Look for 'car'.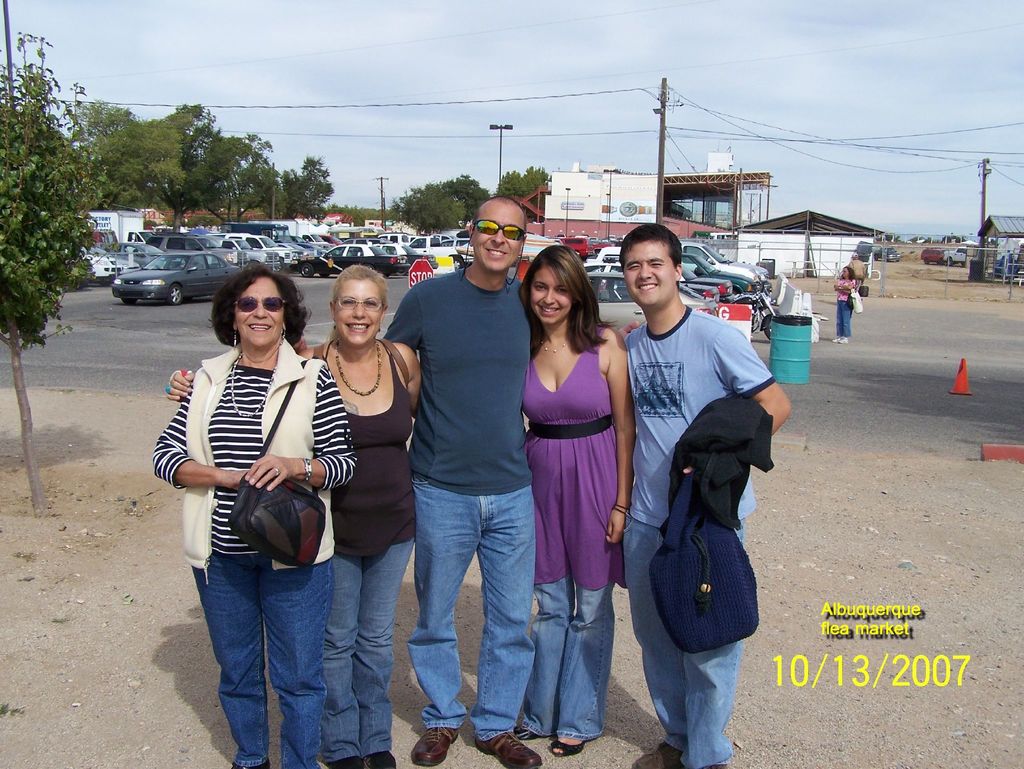
Found: bbox(875, 246, 902, 263).
